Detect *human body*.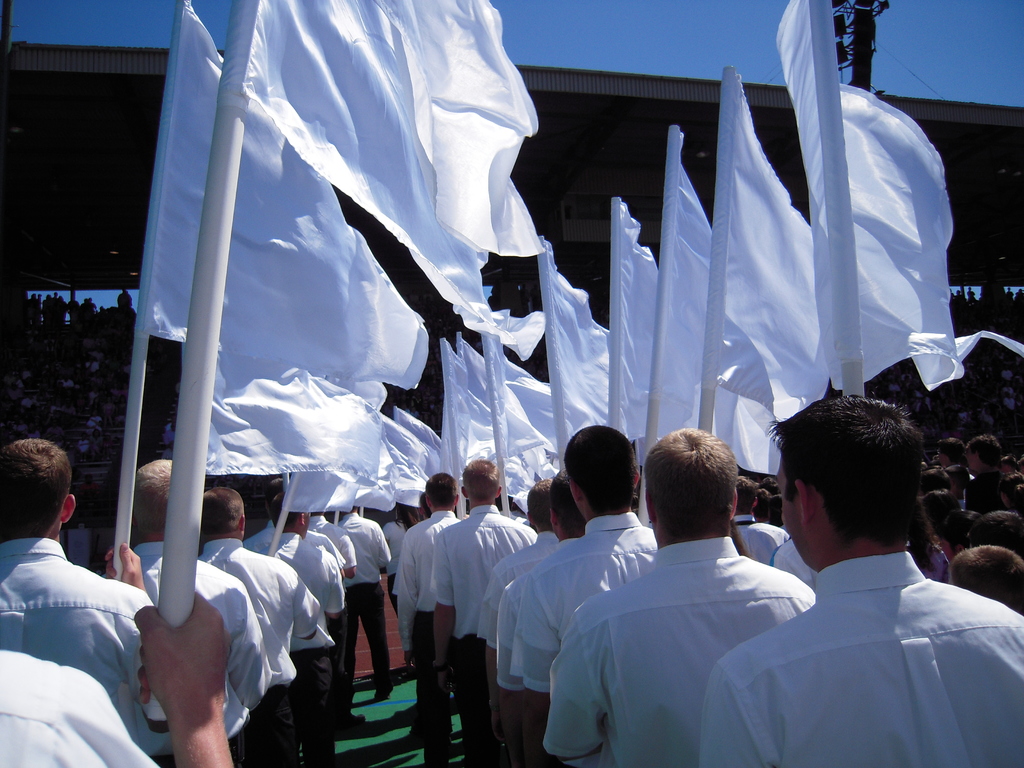
Detected at bbox=(199, 536, 321, 767).
